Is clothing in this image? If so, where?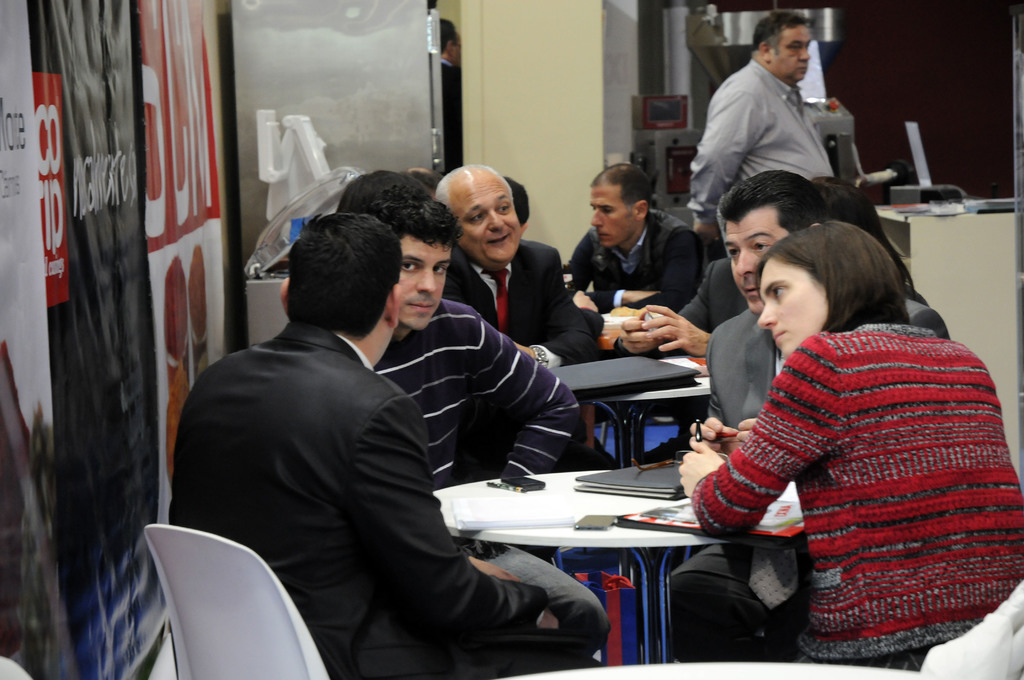
Yes, at x1=453, y1=245, x2=578, y2=349.
